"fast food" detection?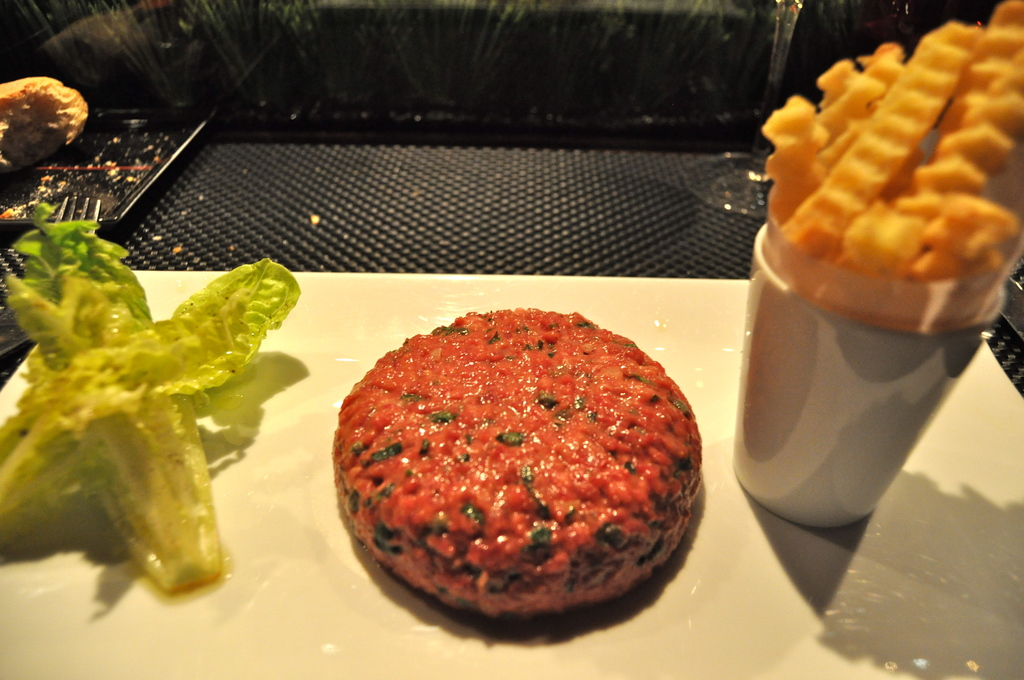
(0, 200, 299, 597)
